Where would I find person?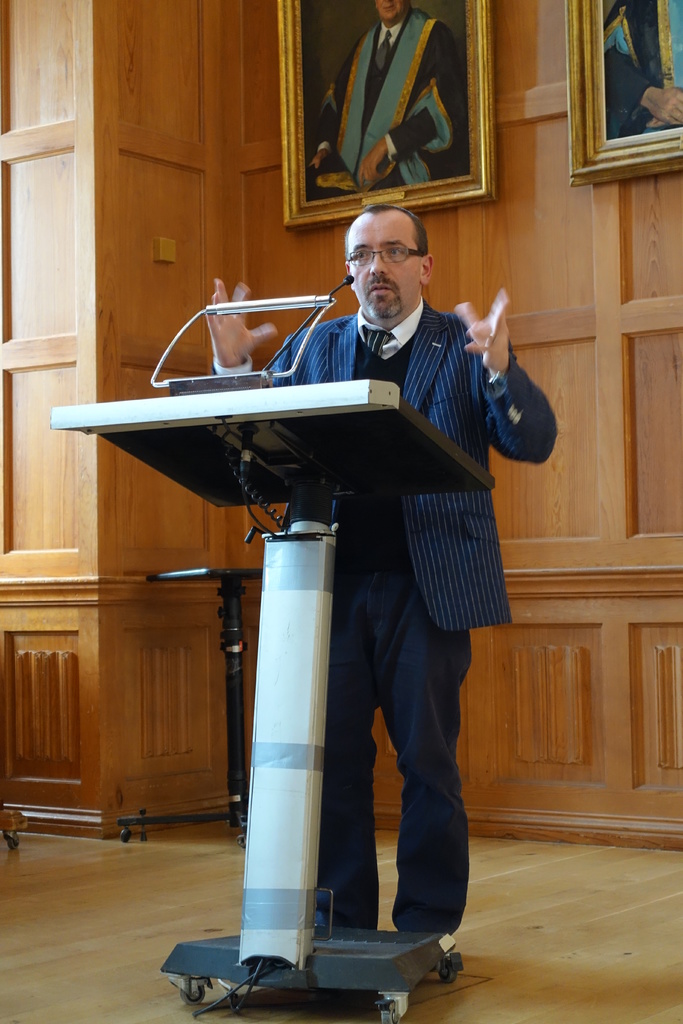
At bbox=(183, 193, 513, 1001).
